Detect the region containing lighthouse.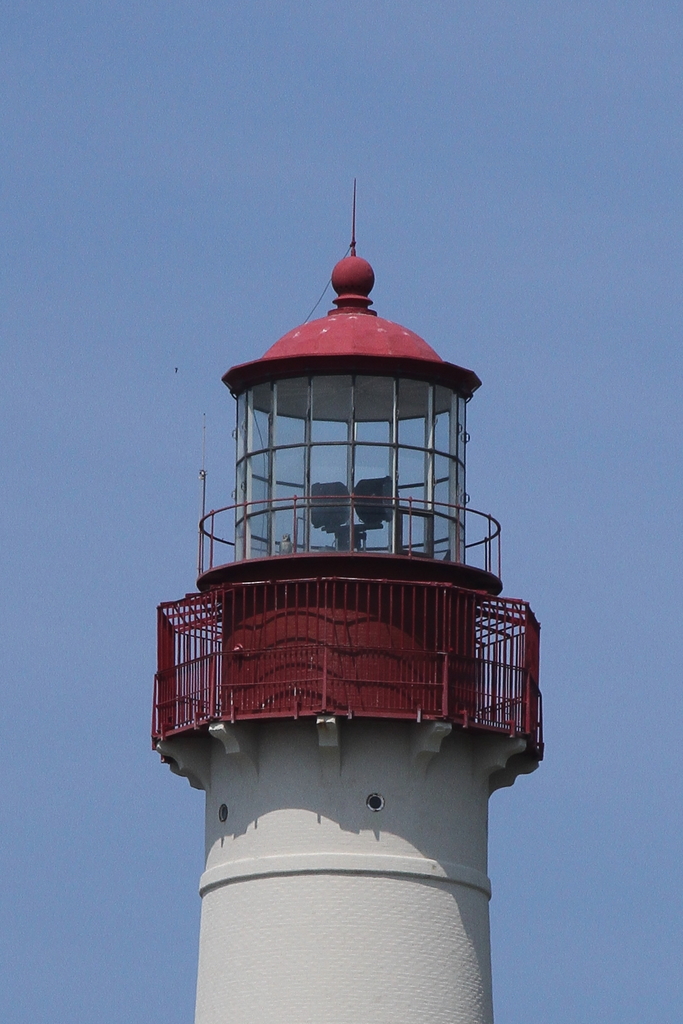
bbox=(153, 177, 545, 1023).
